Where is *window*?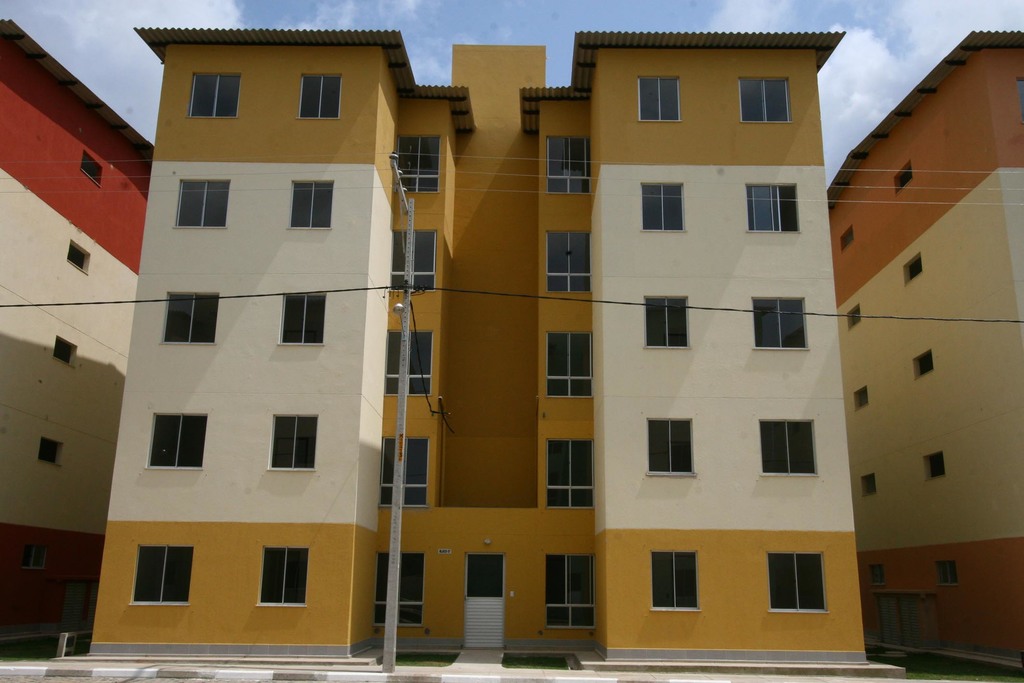
{"x1": 640, "y1": 76, "x2": 681, "y2": 126}.
